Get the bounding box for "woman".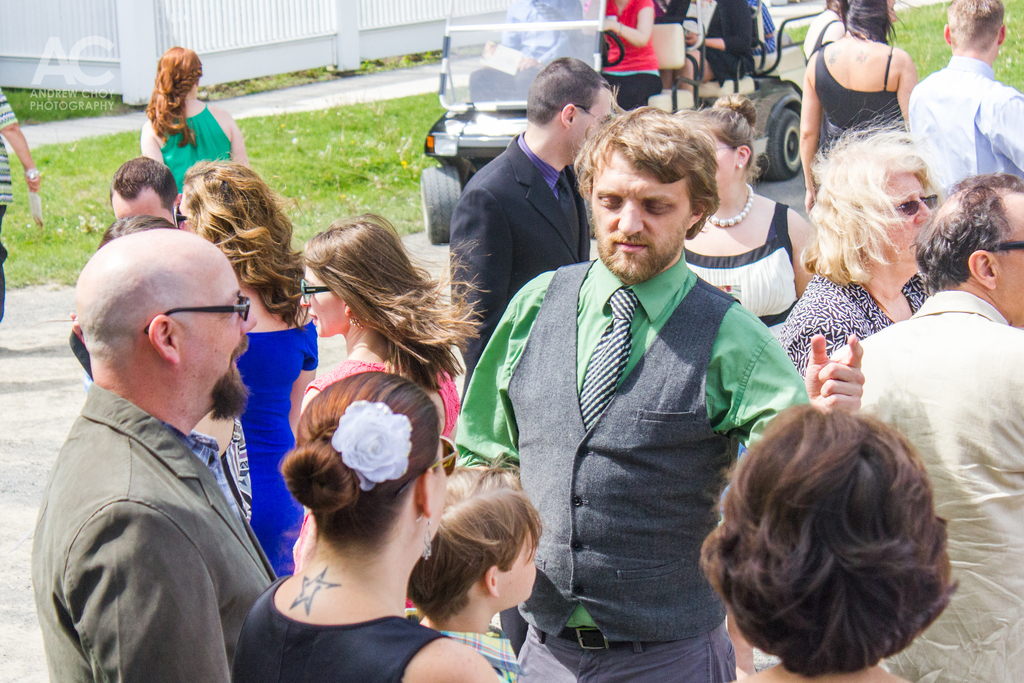
[670, 95, 813, 358].
